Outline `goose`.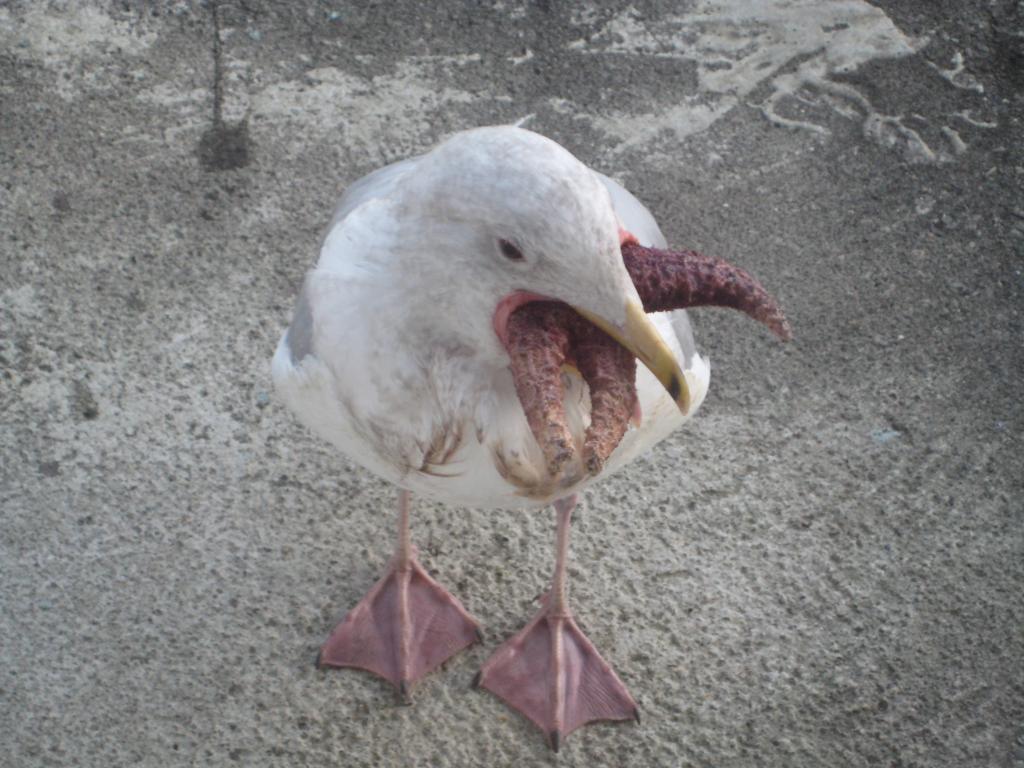
Outline: Rect(260, 127, 784, 758).
